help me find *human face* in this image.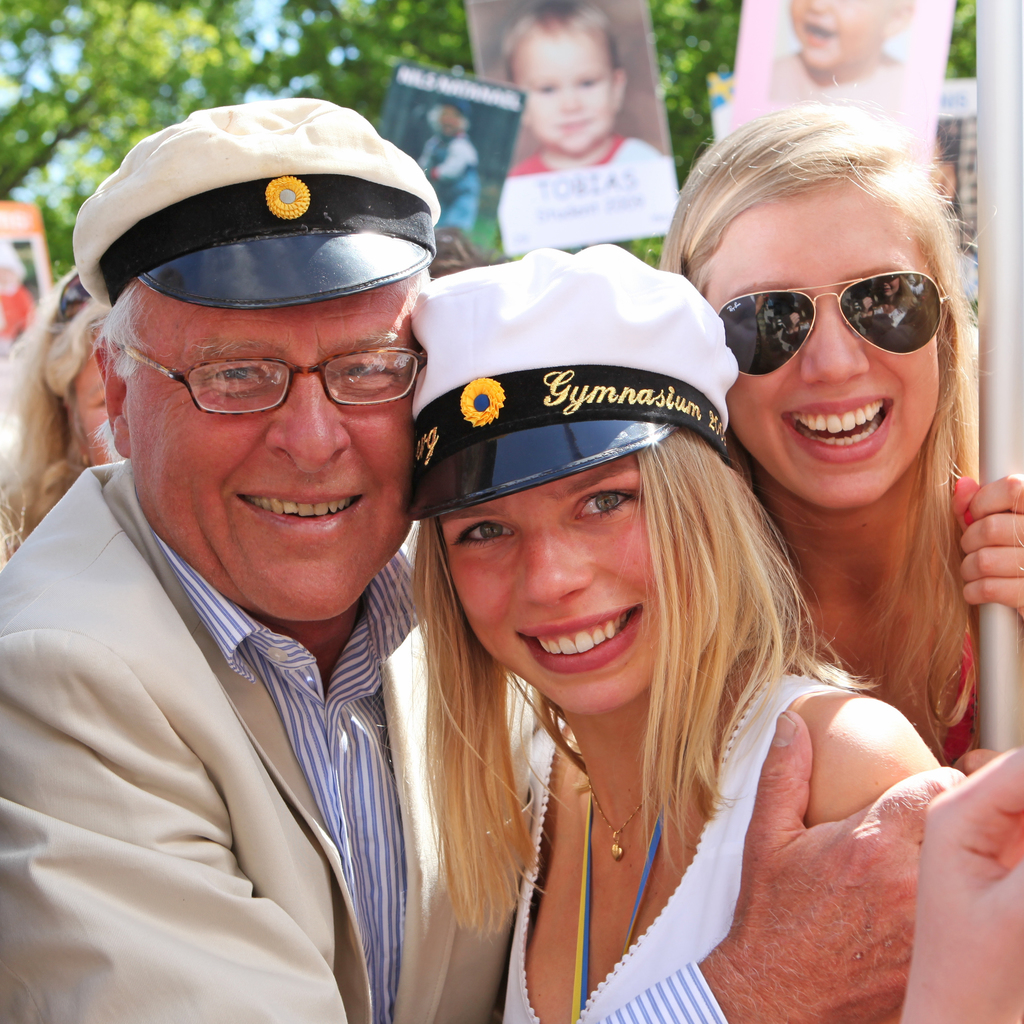
Found it: (left=435, top=456, right=722, bottom=721).
